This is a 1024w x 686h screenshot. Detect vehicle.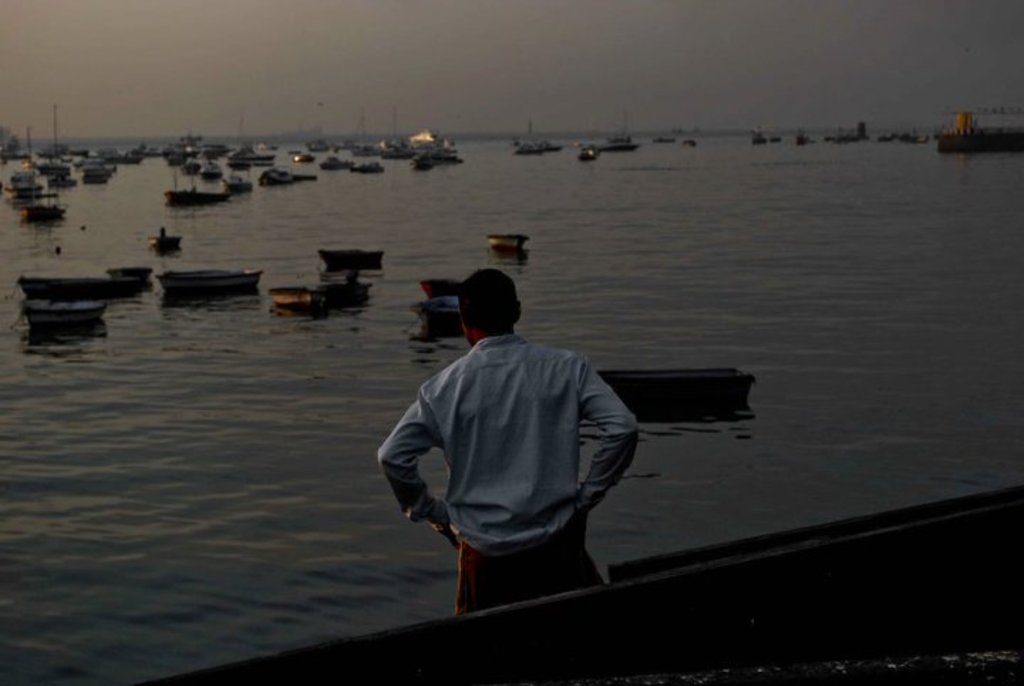
select_region(418, 275, 458, 296).
